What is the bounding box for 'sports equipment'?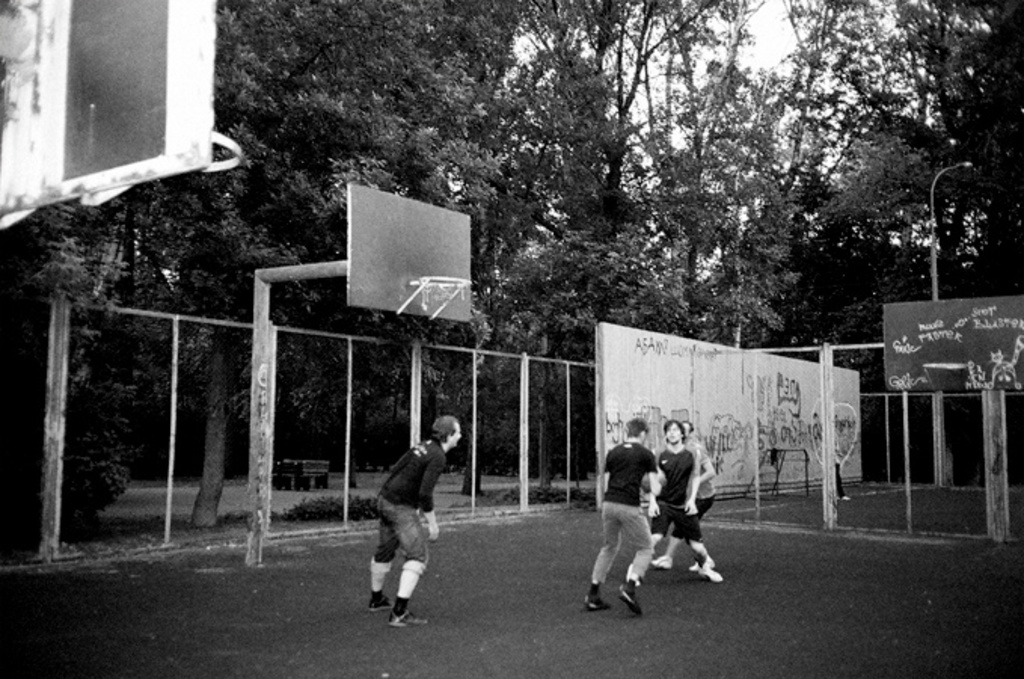
l=638, t=463, r=671, b=490.
